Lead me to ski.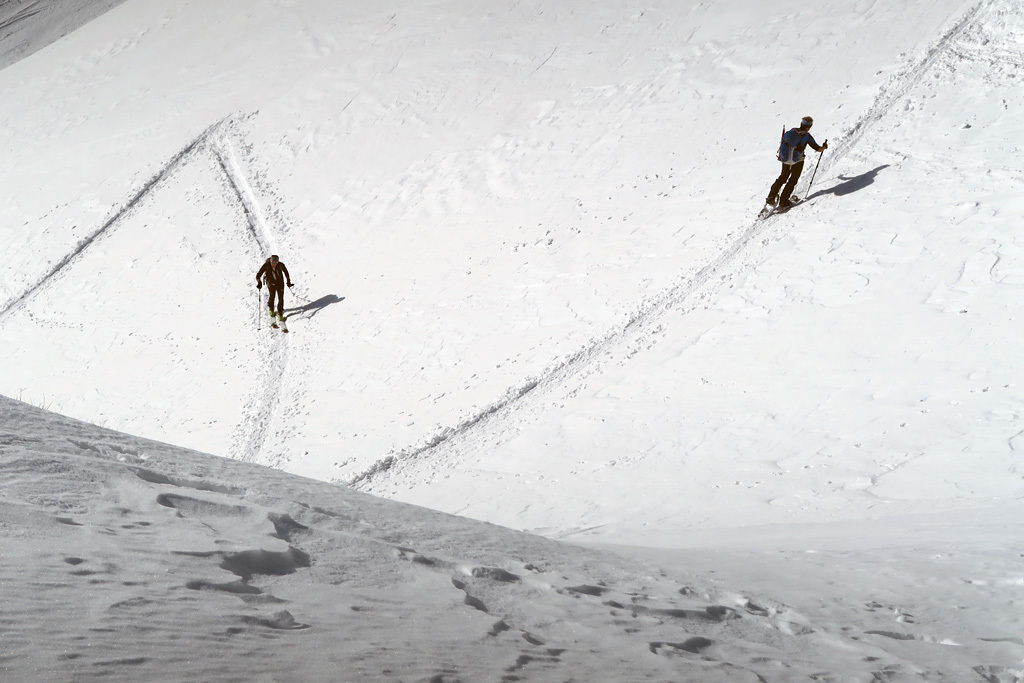
Lead to (278,301,291,338).
